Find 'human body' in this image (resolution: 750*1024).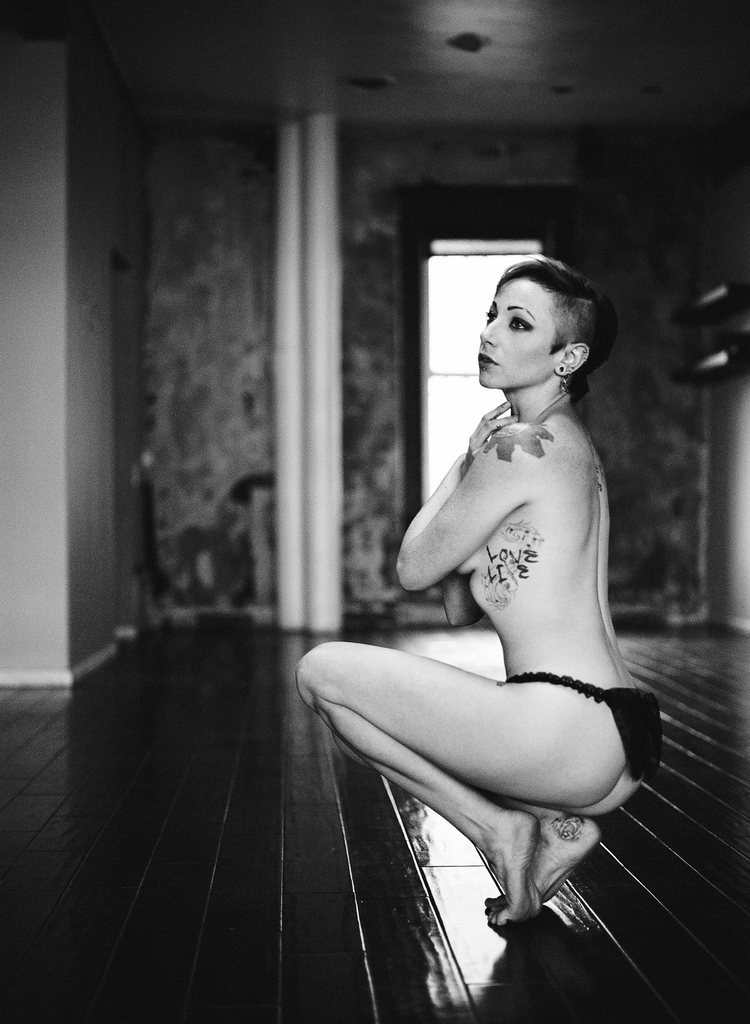
(x1=343, y1=250, x2=670, y2=900).
